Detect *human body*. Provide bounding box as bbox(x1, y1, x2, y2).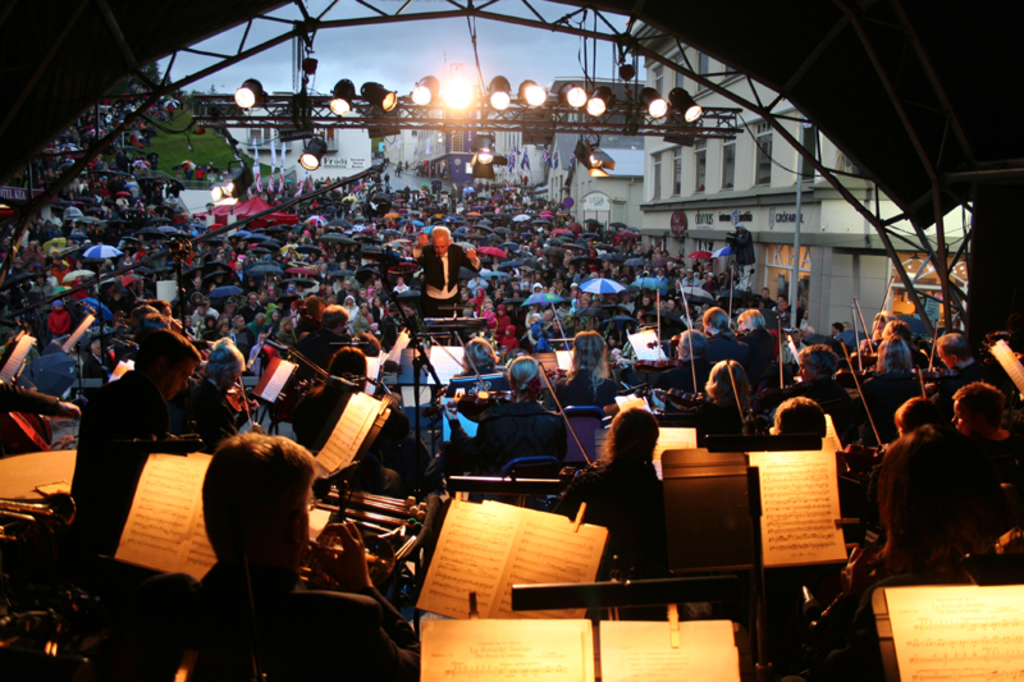
bbox(141, 422, 413, 681).
